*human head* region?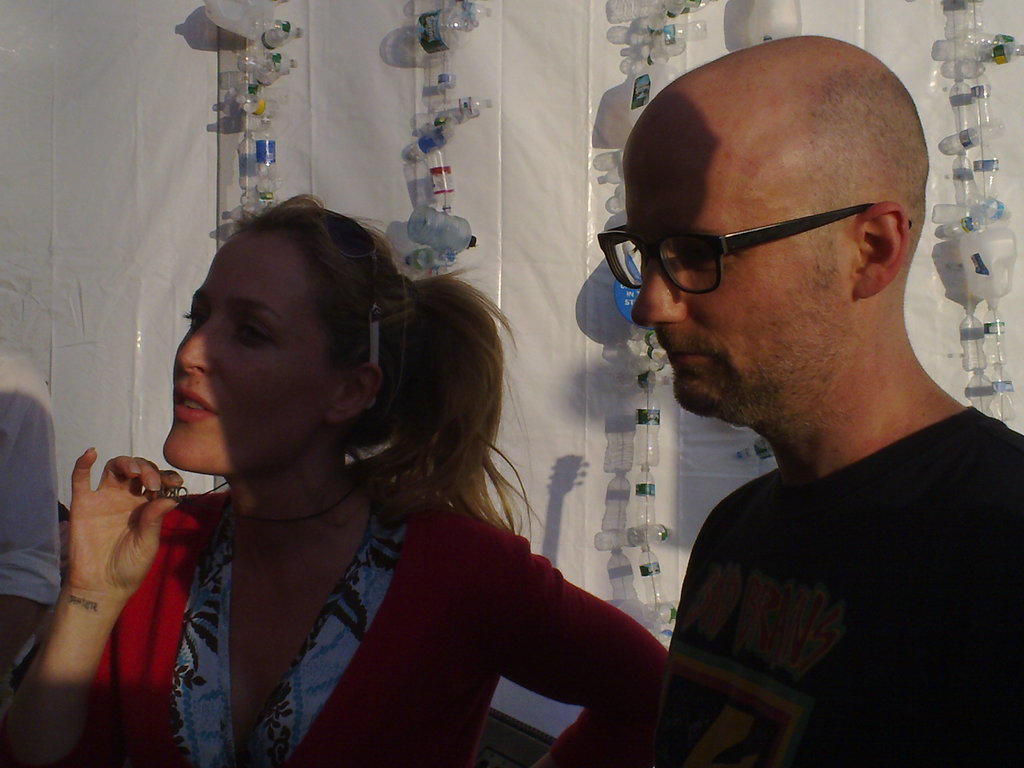
Rect(608, 42, 932, 427)
